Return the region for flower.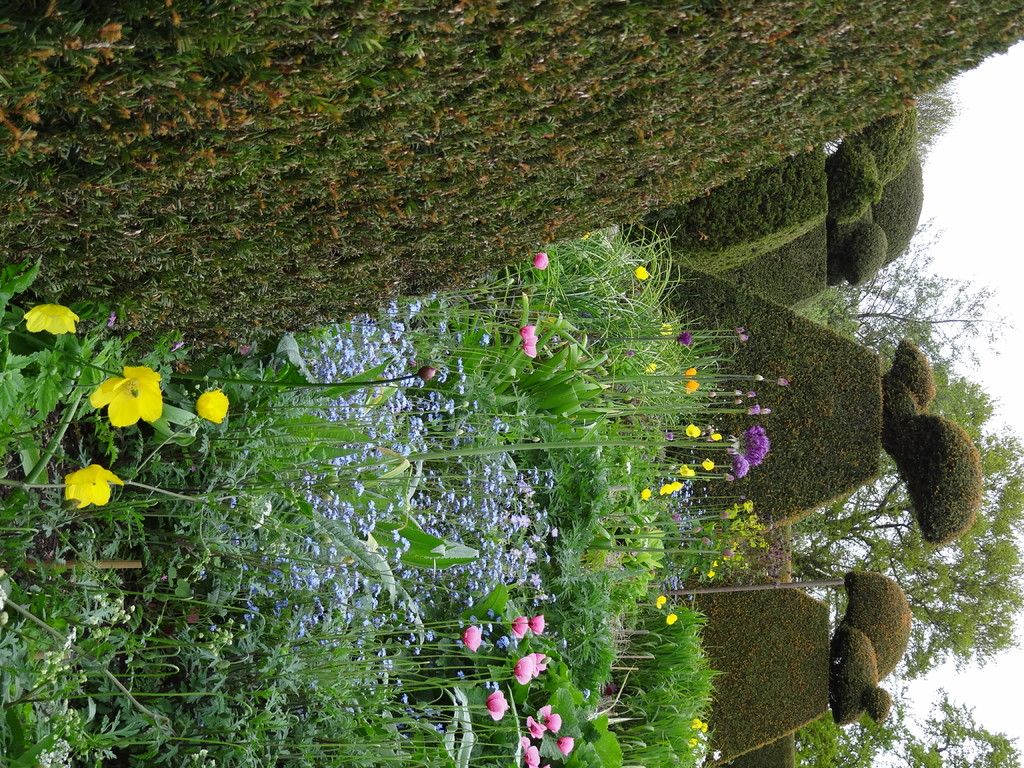
box=[729, 456, 748, 479].
